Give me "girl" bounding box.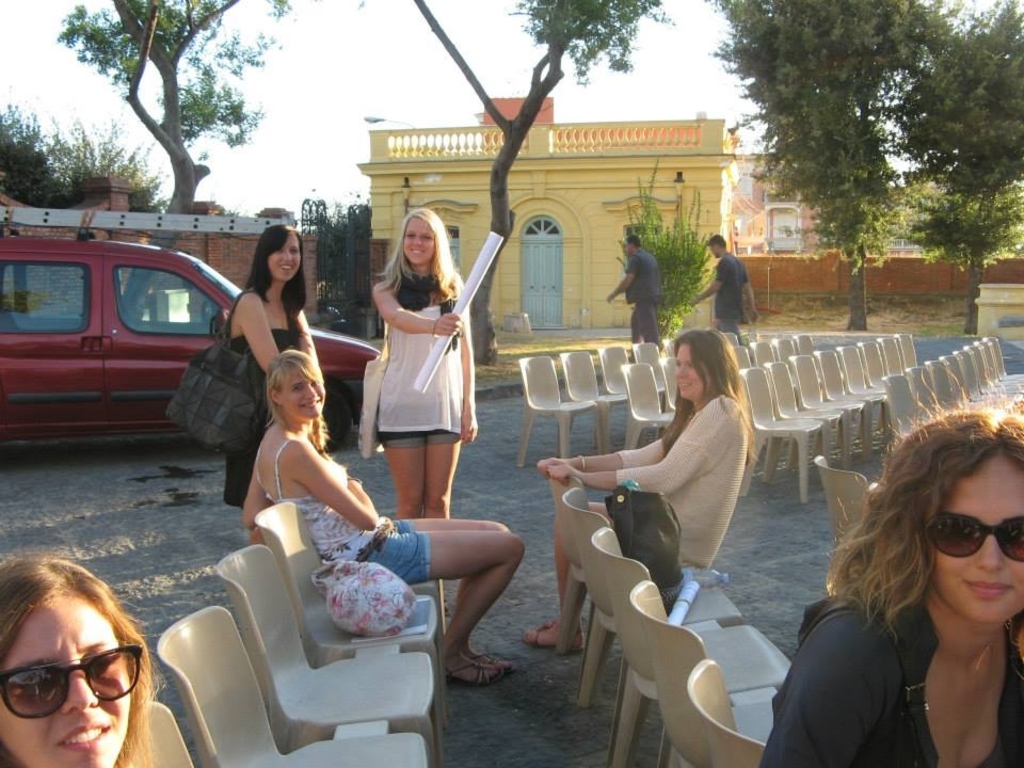
221 225 322 544.
